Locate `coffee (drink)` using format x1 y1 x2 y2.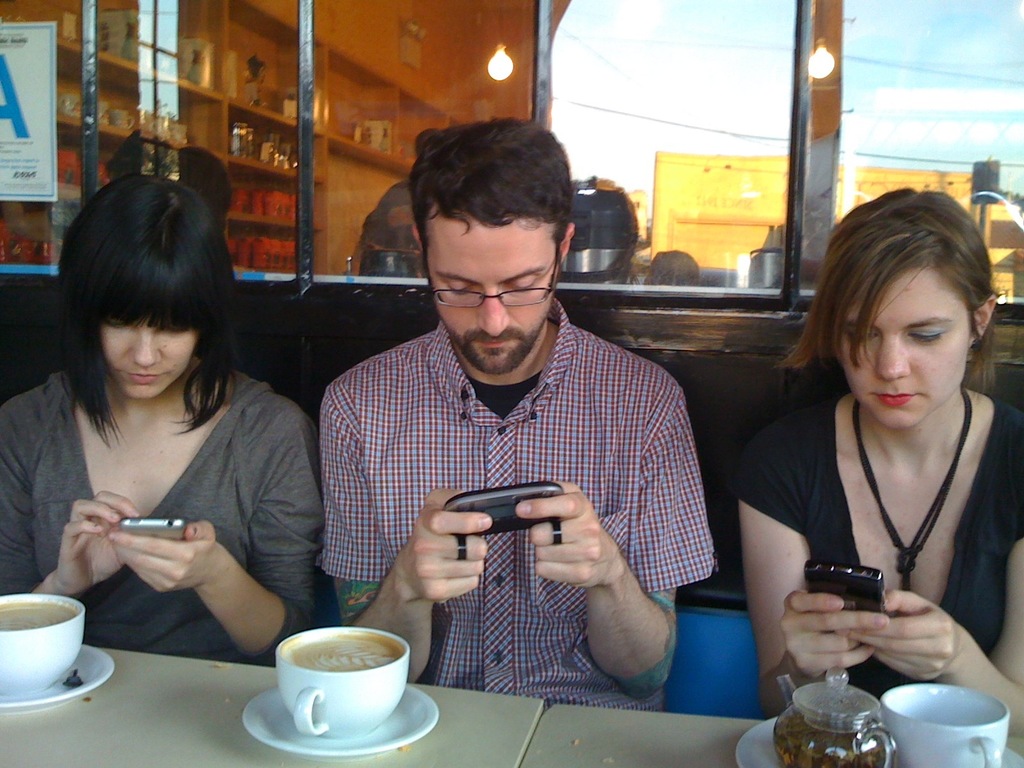
284 630 398 673.
